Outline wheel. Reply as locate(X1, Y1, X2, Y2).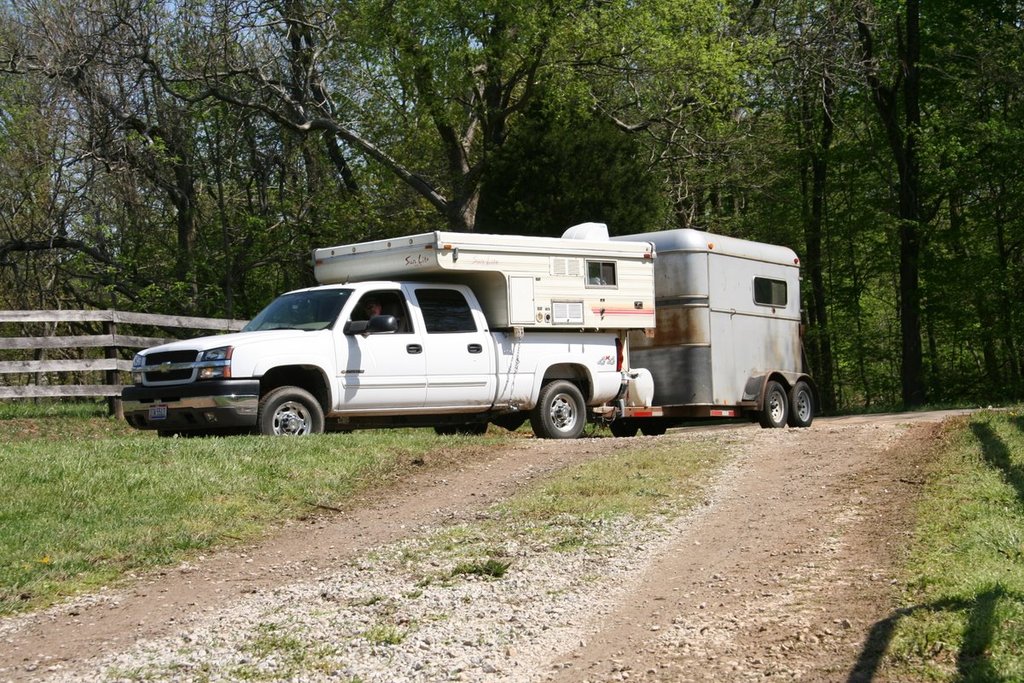
locate(159, 429, 177, 439).
